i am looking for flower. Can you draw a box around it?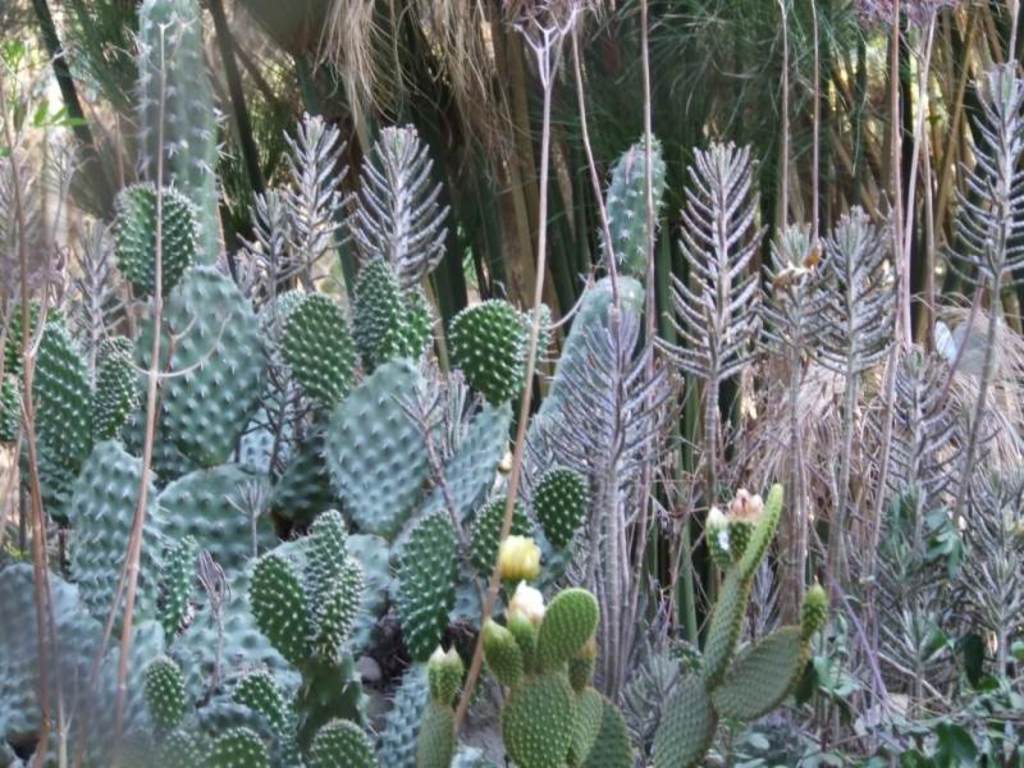
Sure, the bounding box is BBox(497, 566, 540, 626).
